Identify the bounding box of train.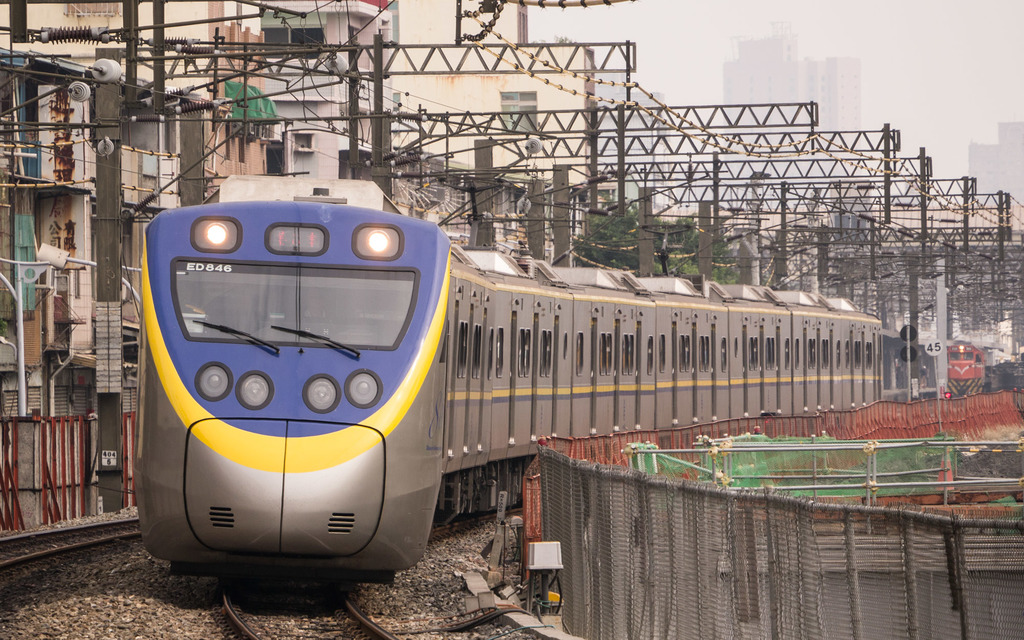
bbox=[947, 338, 989, 397].
